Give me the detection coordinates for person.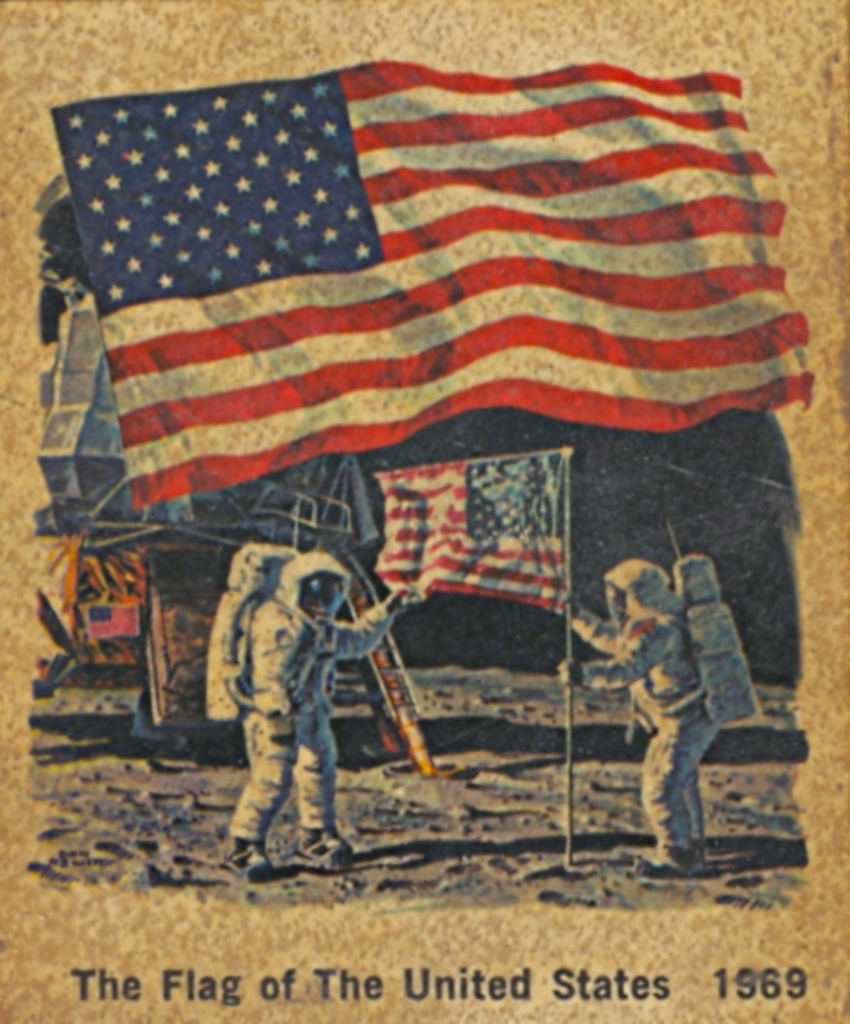
bbox=(559, 558, 723, 875).
